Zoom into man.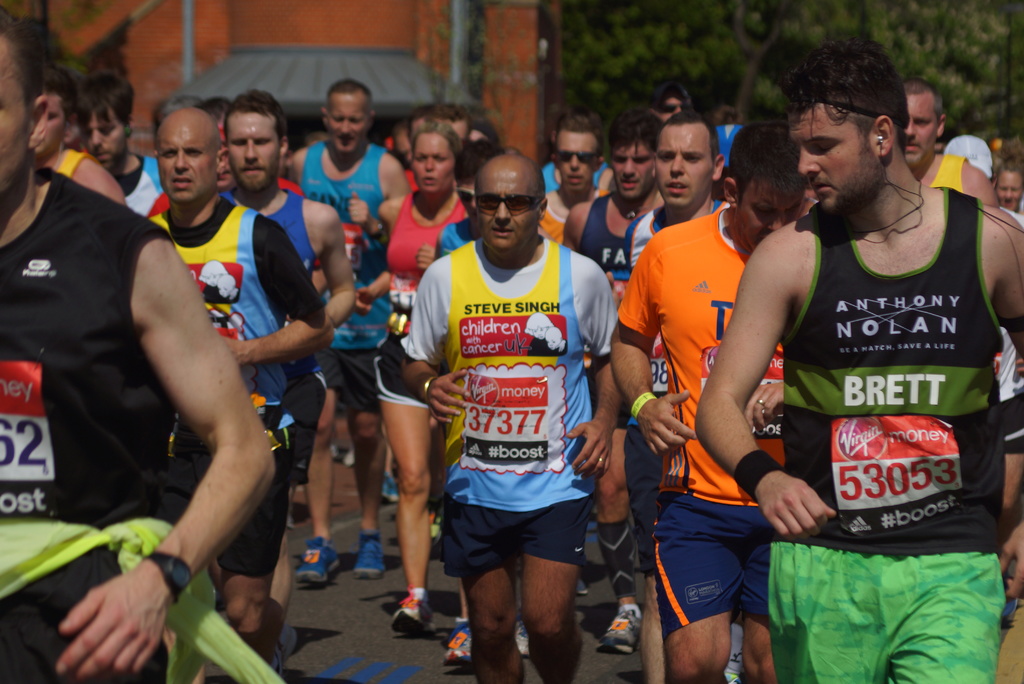
Zoom target: left=698, top=33, right=1023, bottom=683.
